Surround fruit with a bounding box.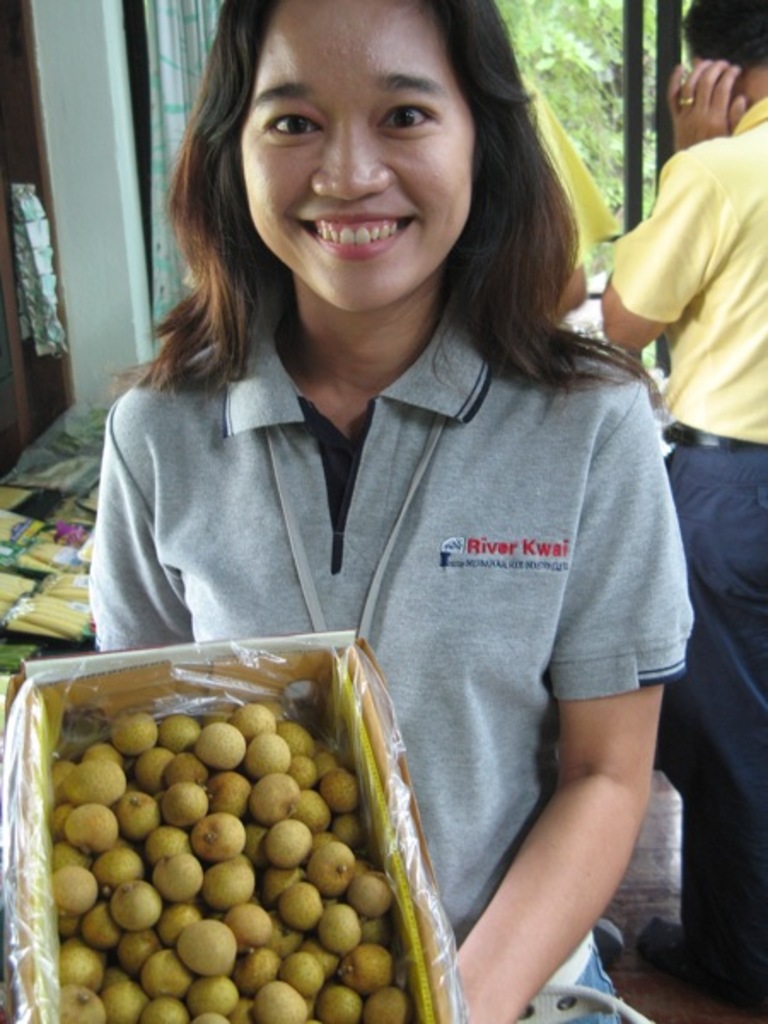
(191,722,246,770).
